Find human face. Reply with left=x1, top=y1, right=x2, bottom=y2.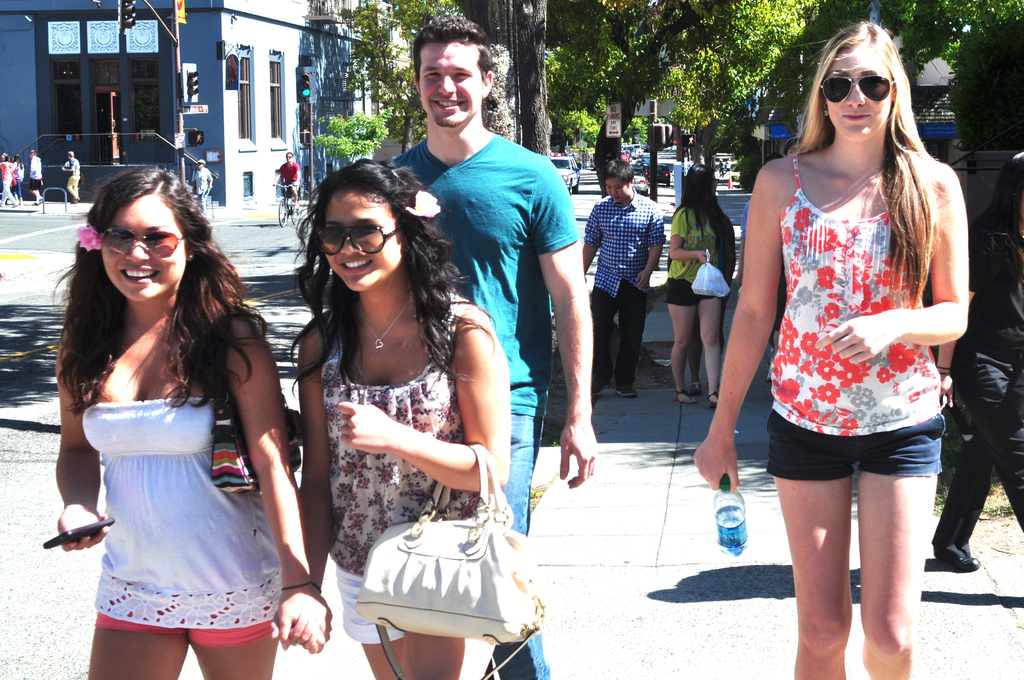
left=99, top=199, right=190, bottom=303.
